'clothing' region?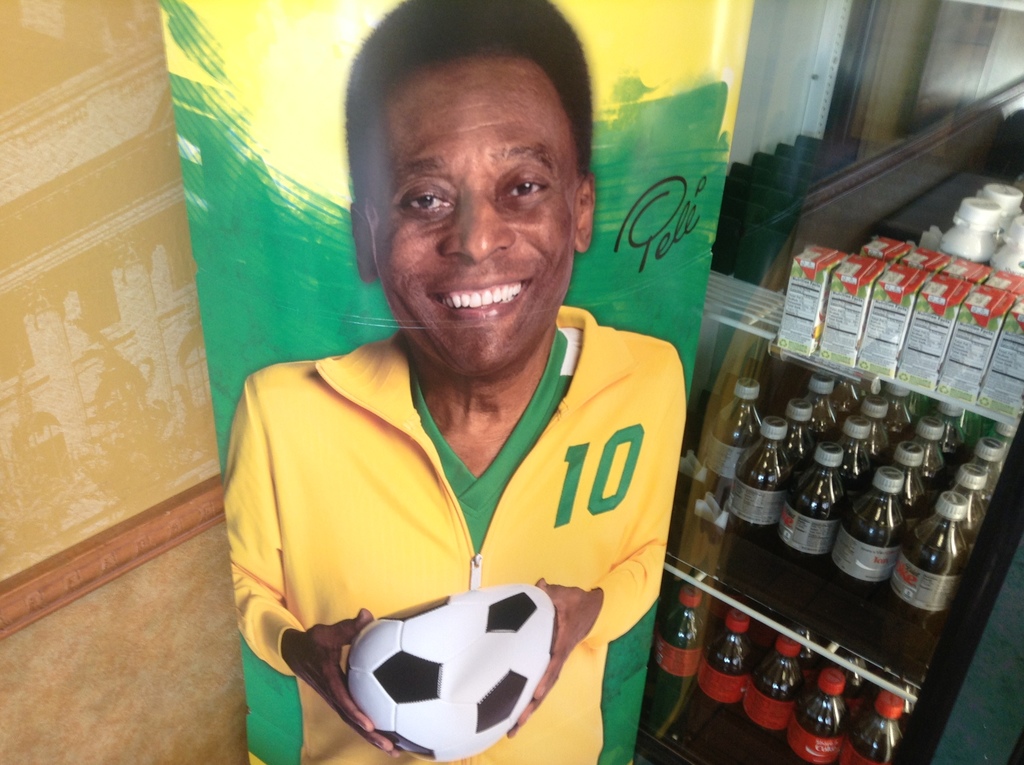
<box>206,298,664,764</box>
